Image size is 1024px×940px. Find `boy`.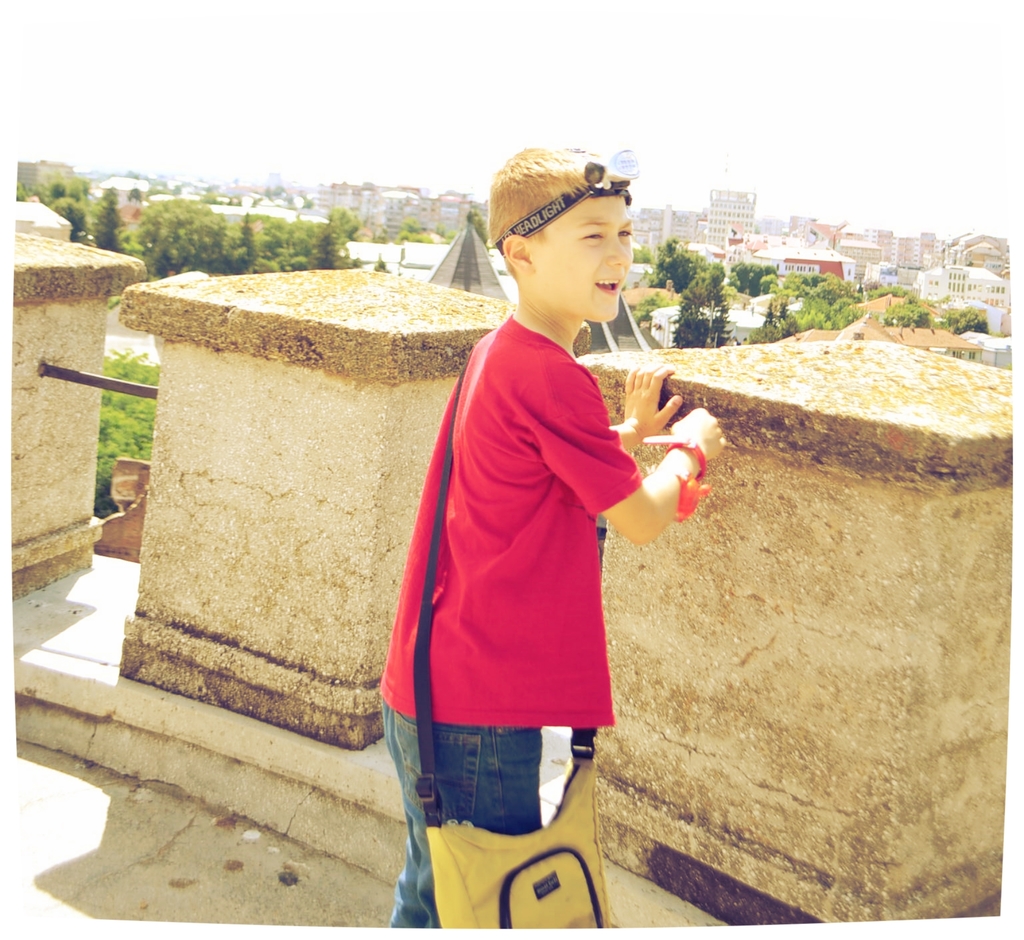
(374, 138, 729, 939).
